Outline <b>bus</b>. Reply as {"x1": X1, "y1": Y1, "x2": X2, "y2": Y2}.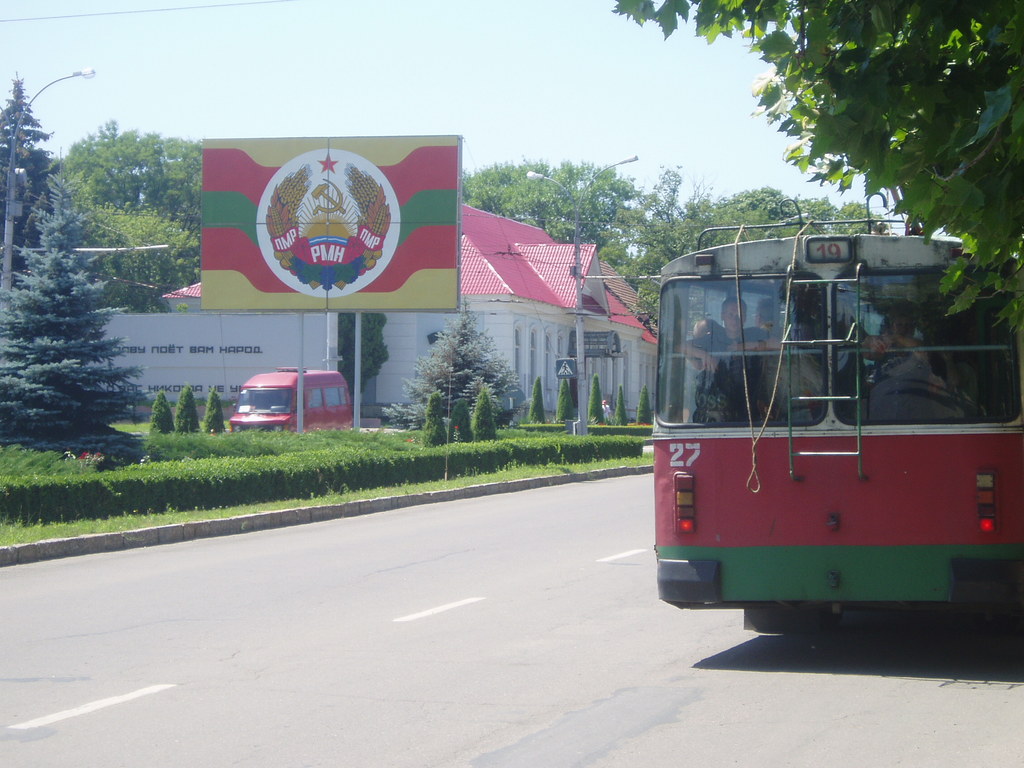
{"x1": 227, "y1": 366, "x2": 355, "y2": 428}.
